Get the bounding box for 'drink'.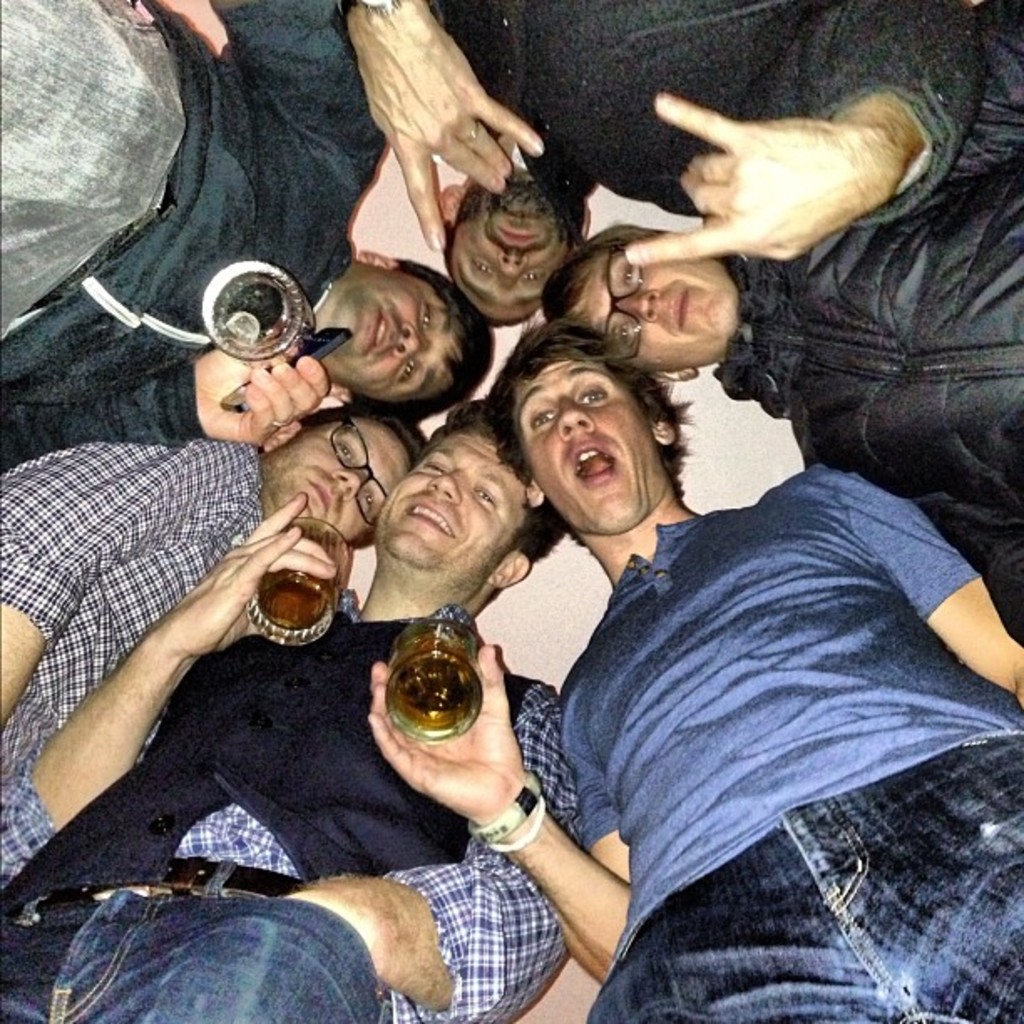
(left=249, top=517, right=346, bottom=641).
